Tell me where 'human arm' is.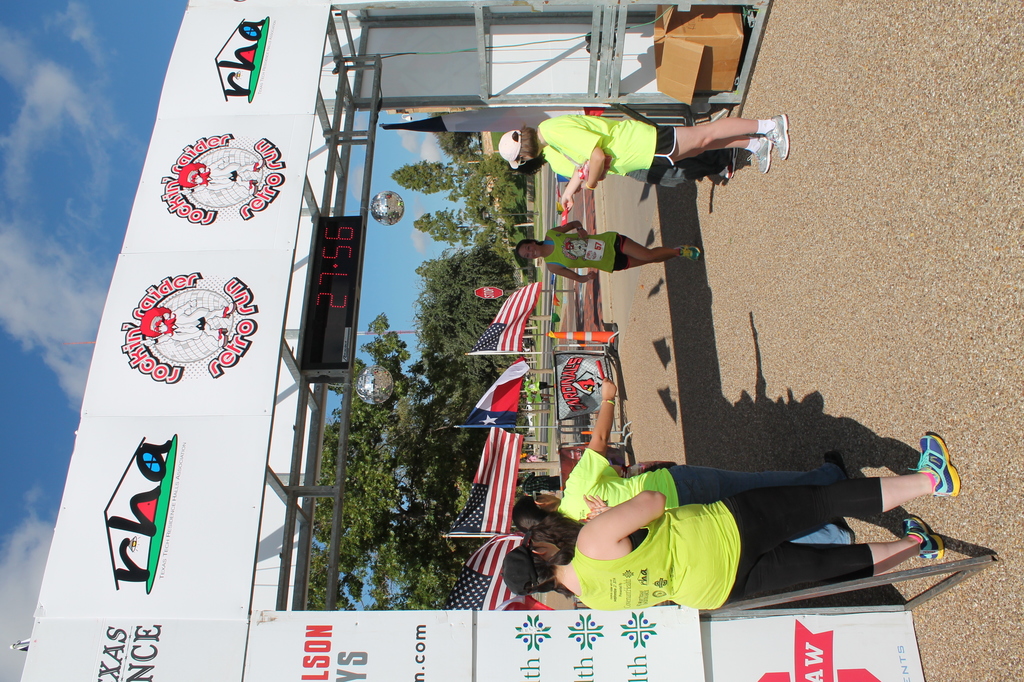
'human arm' is at rect(566, 369, 626, 482).
